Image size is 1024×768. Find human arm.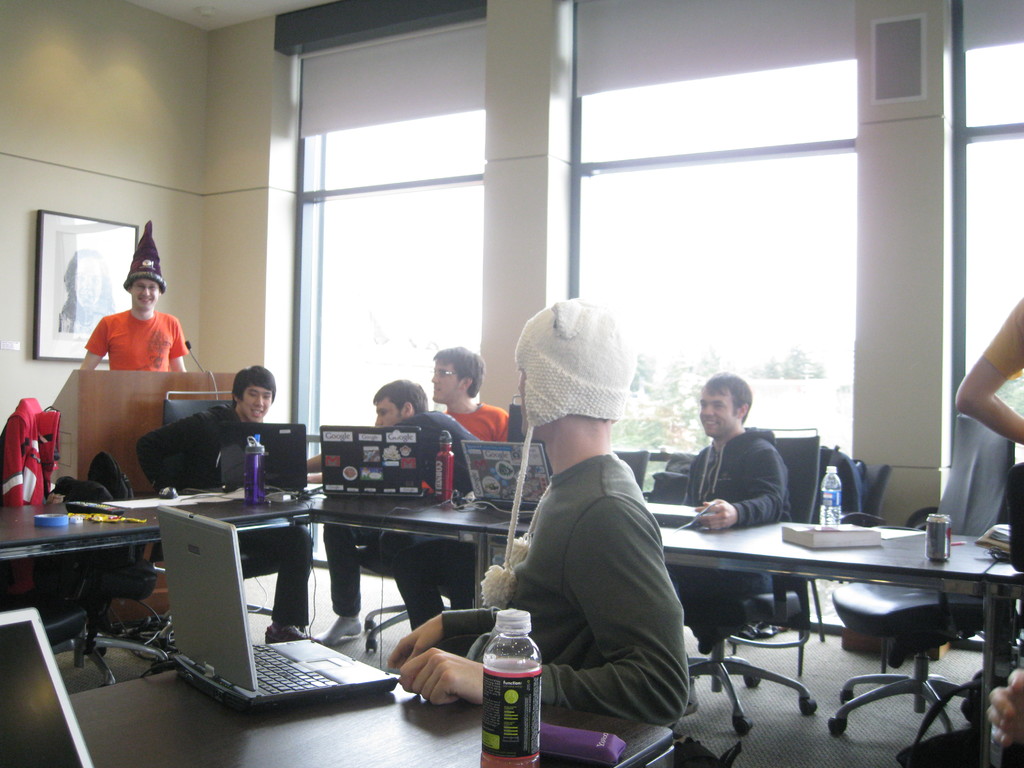
bbox=[959, 296, 1023, 446].
